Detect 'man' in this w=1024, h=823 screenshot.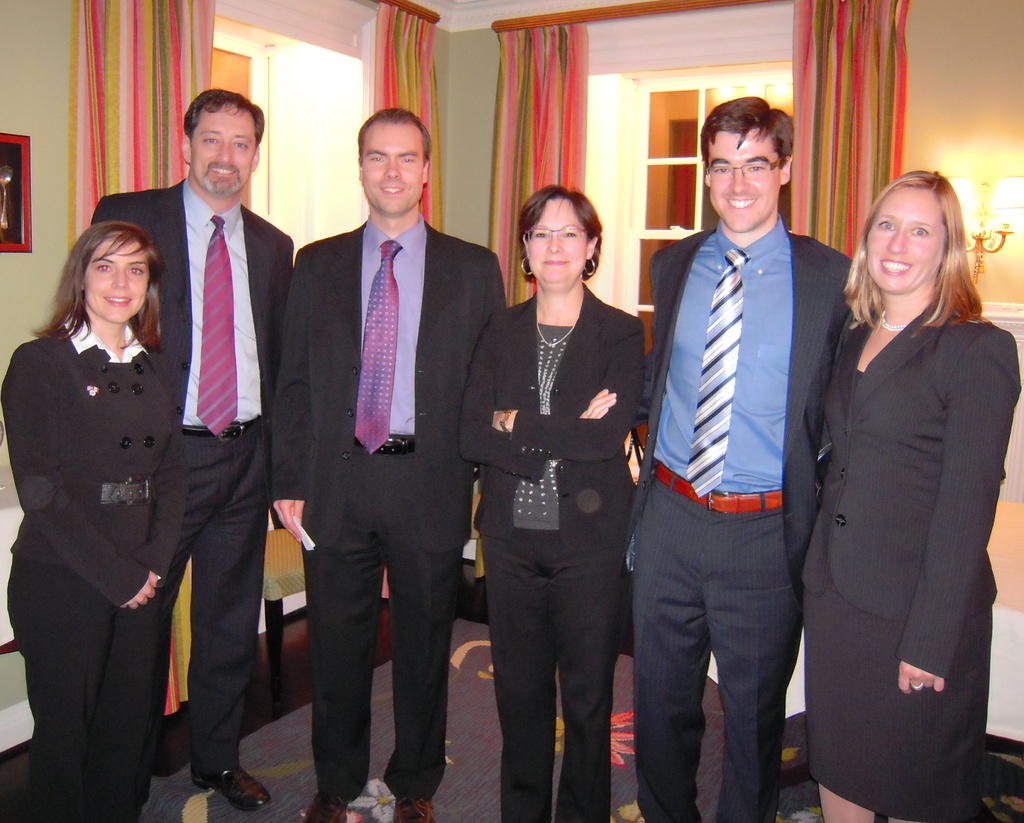
Detection: [609,98,852,822].
